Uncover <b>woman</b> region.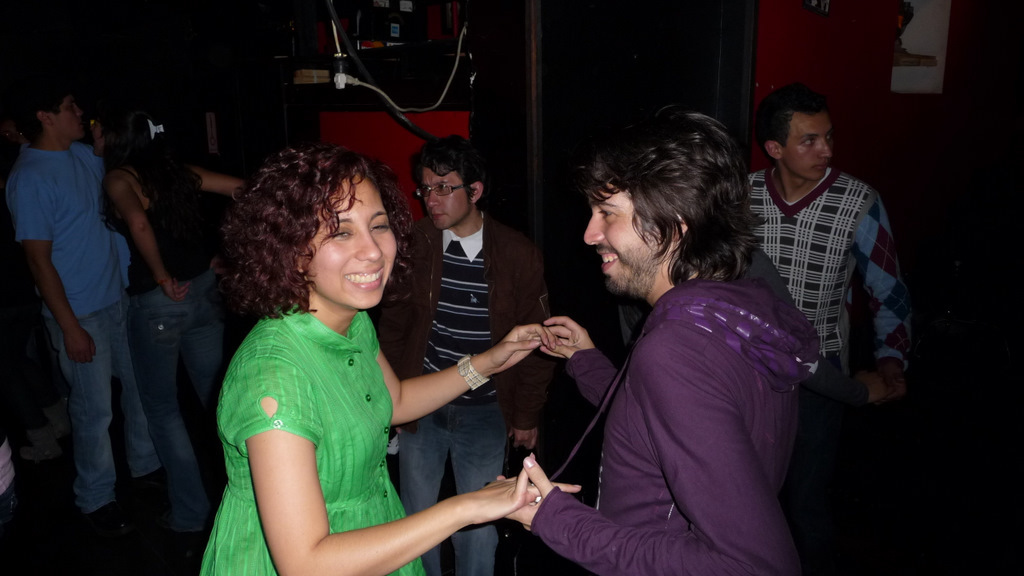
Uncovered: (x1=95, y1=94, x2=251, y2=539).
